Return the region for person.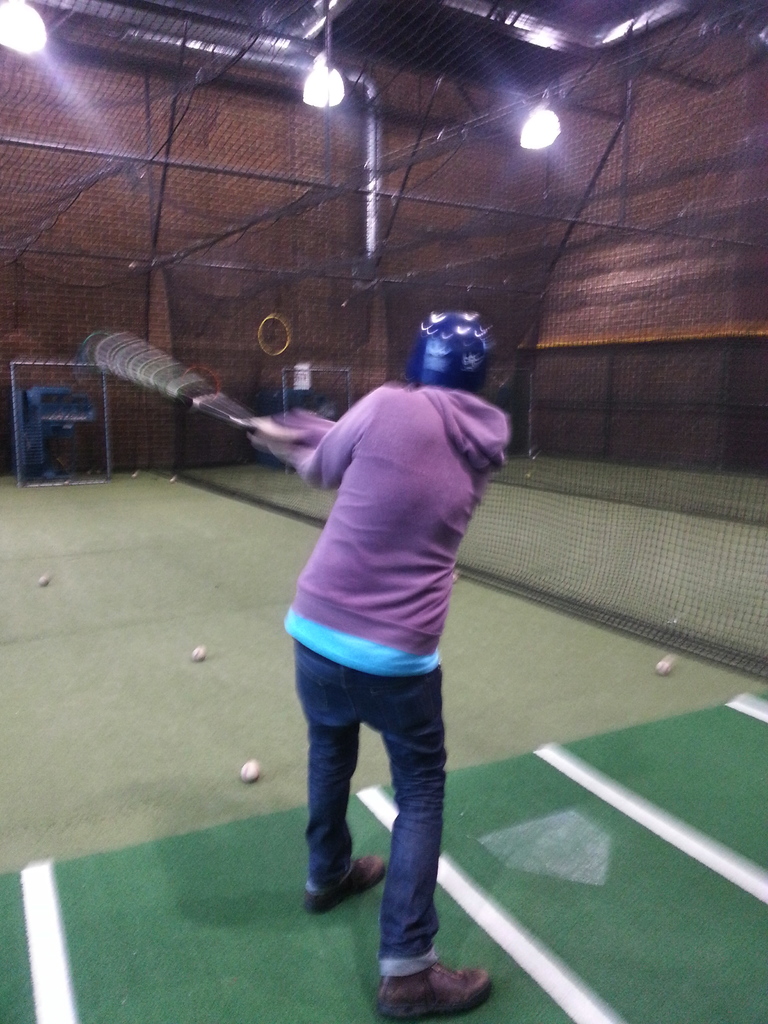
[left=247, top=312, right=511, bottom=1018].
